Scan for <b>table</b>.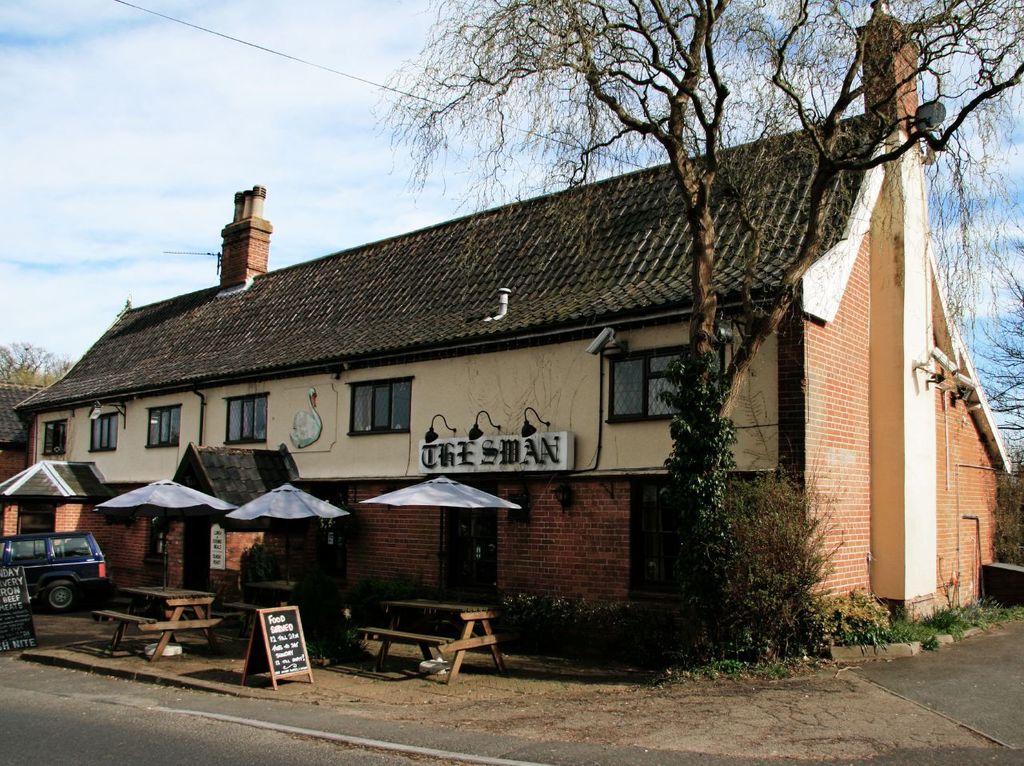
Scan result: bbox(89, 580, 224, 662).
